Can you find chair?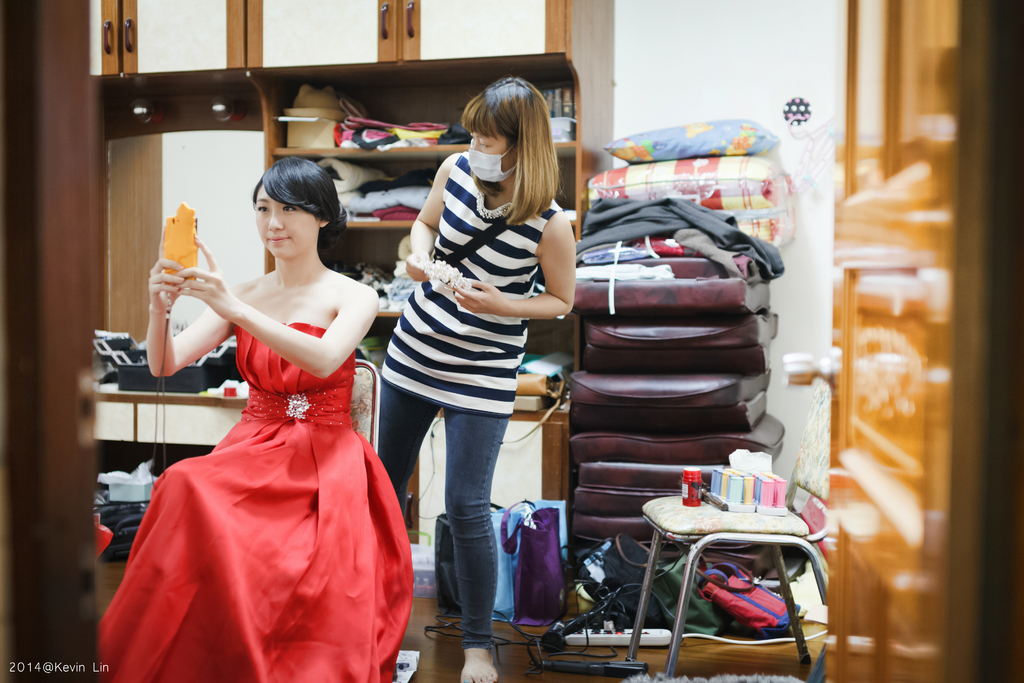
Yes, bounding box: [left=349, top=362, right=380, bottom=458].
